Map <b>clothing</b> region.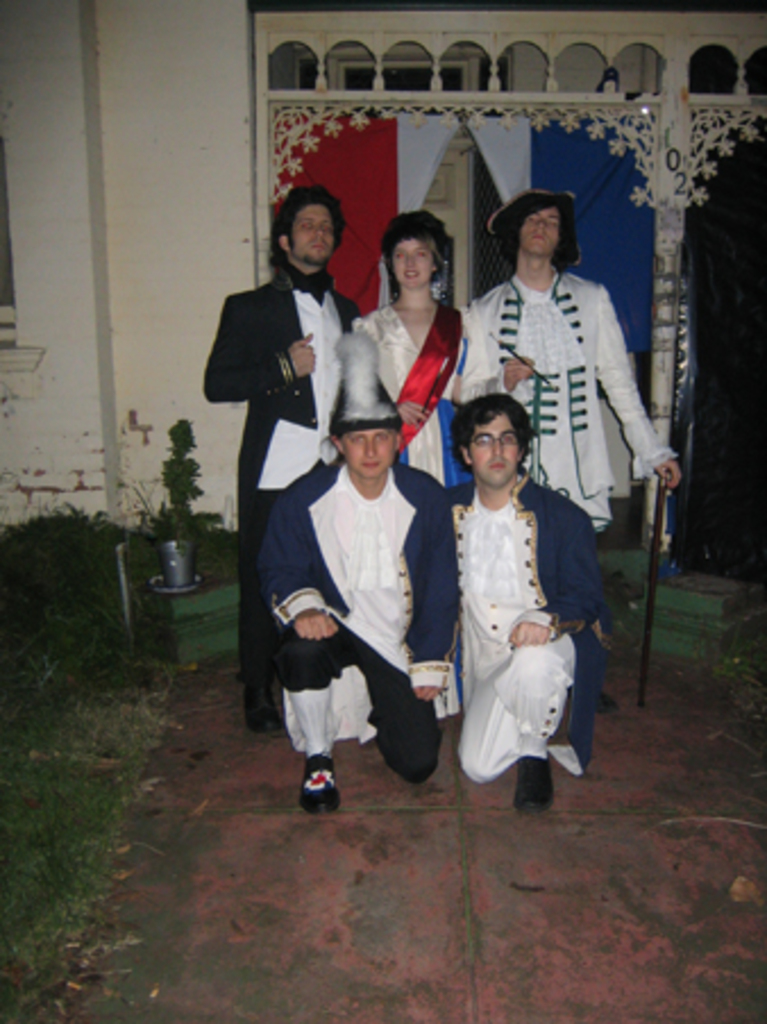
Mapped to x1=349, y1=300, x2=472, y2=502.
